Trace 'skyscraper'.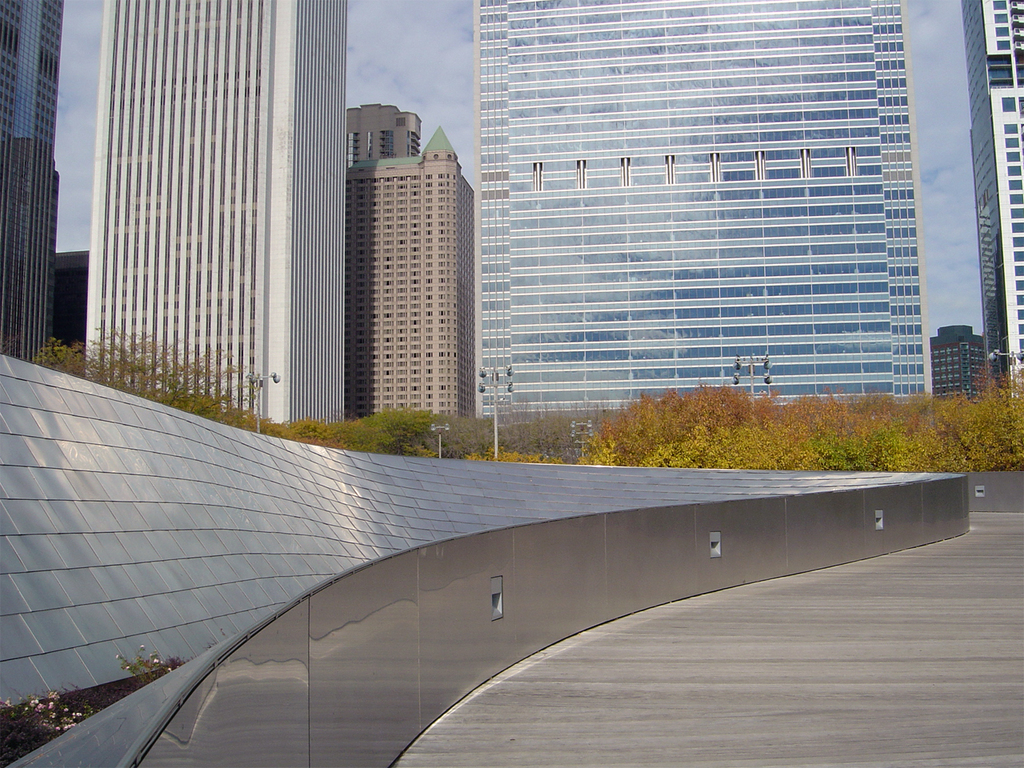
Traced to {"x1": 961, "y1": 0, "x2": 1023, "y2": 410}.
